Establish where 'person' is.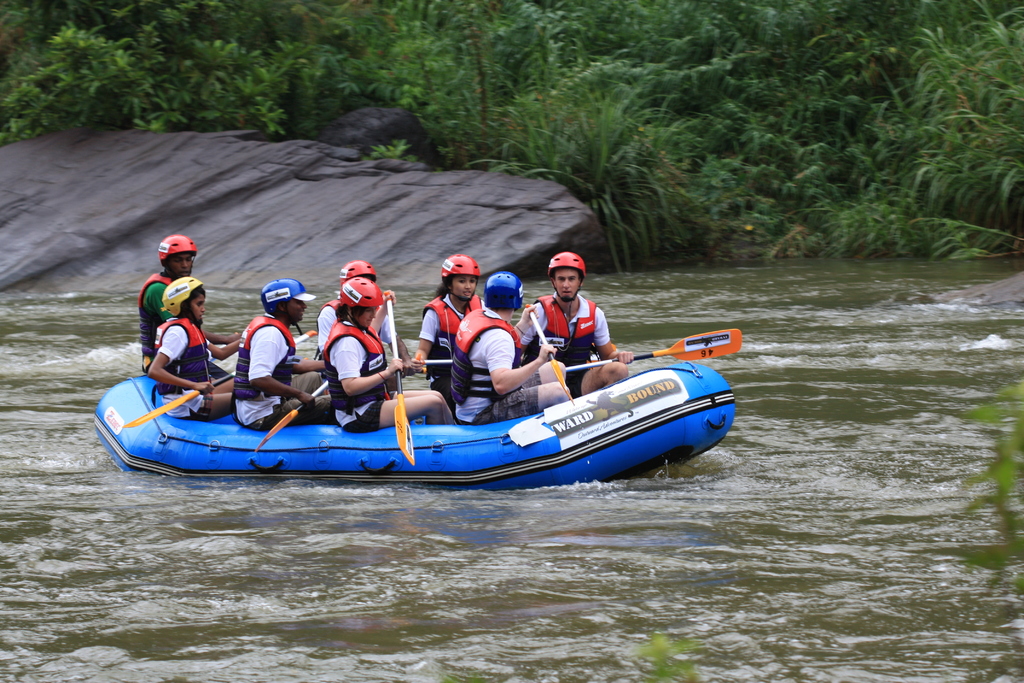
Established at pyautogui.locateOnScreen(516, 248, 625, 399).
